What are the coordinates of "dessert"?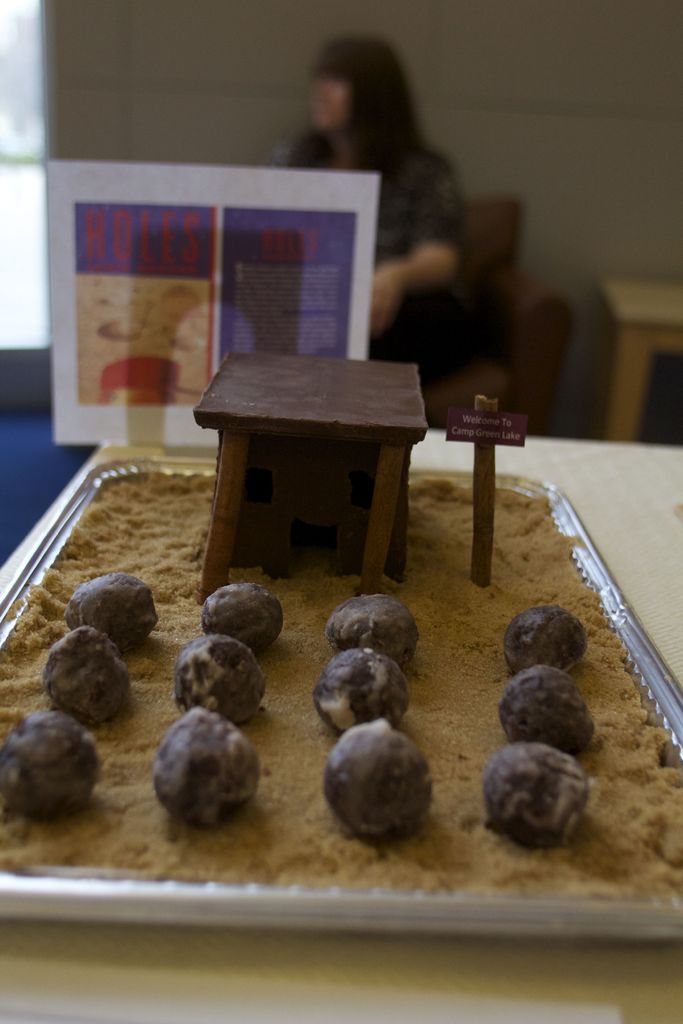
40 363 661 918.
